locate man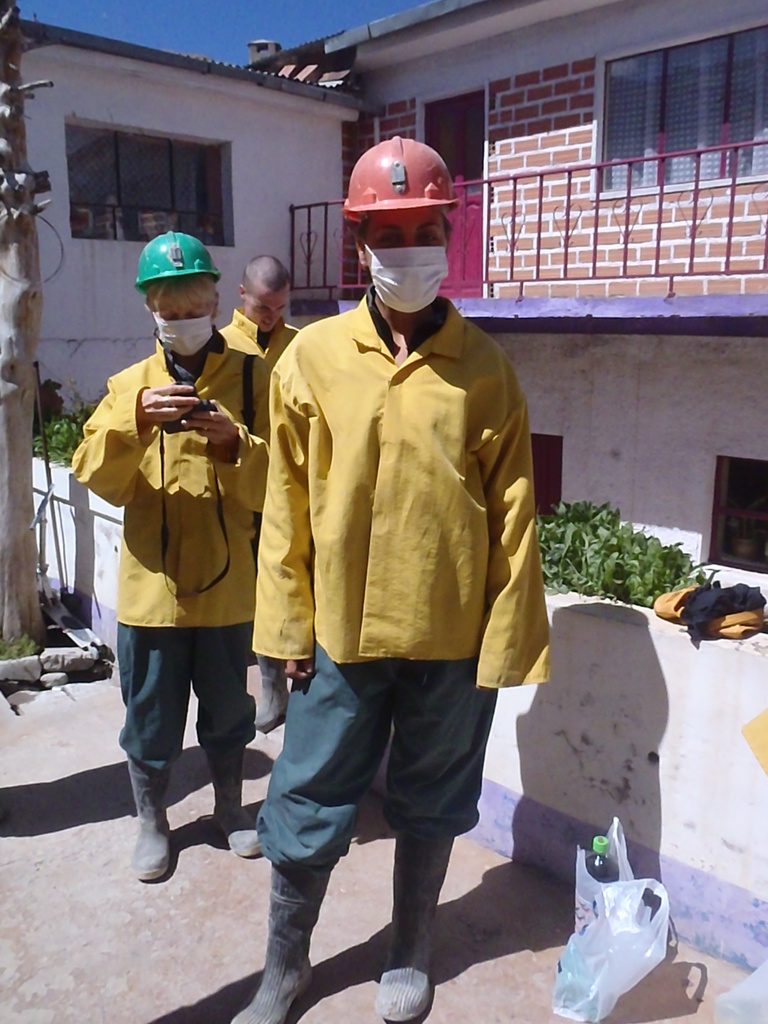
[61,225,280,884]
